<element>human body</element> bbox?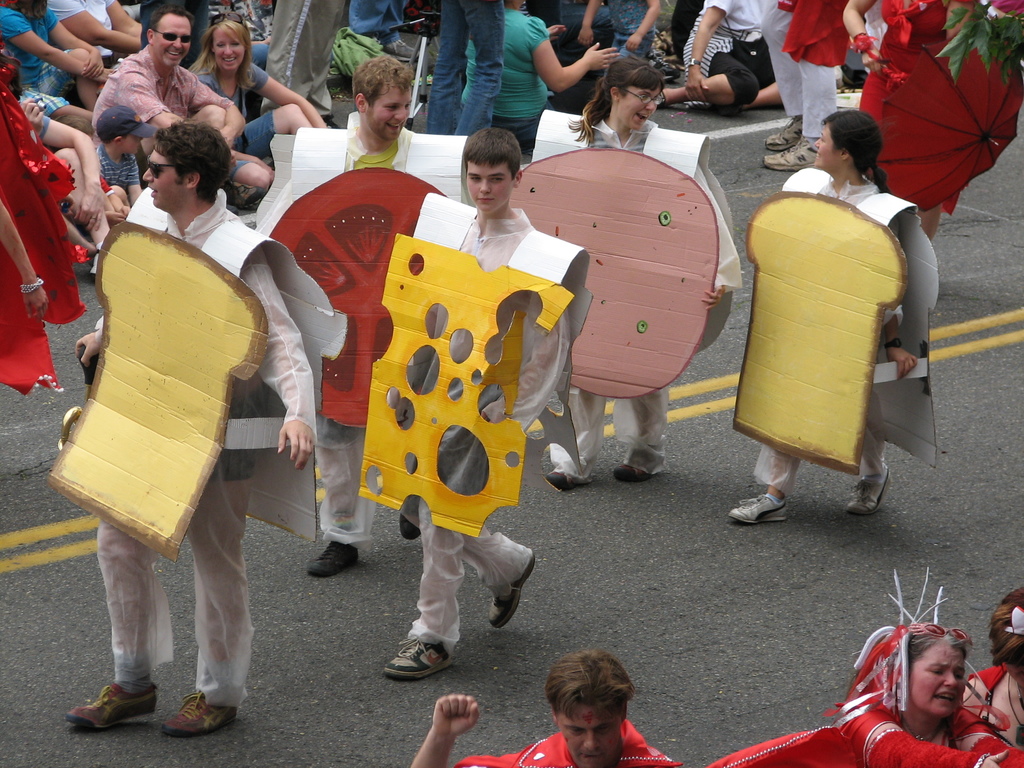
bbox=[0, 3, 106, 131]
